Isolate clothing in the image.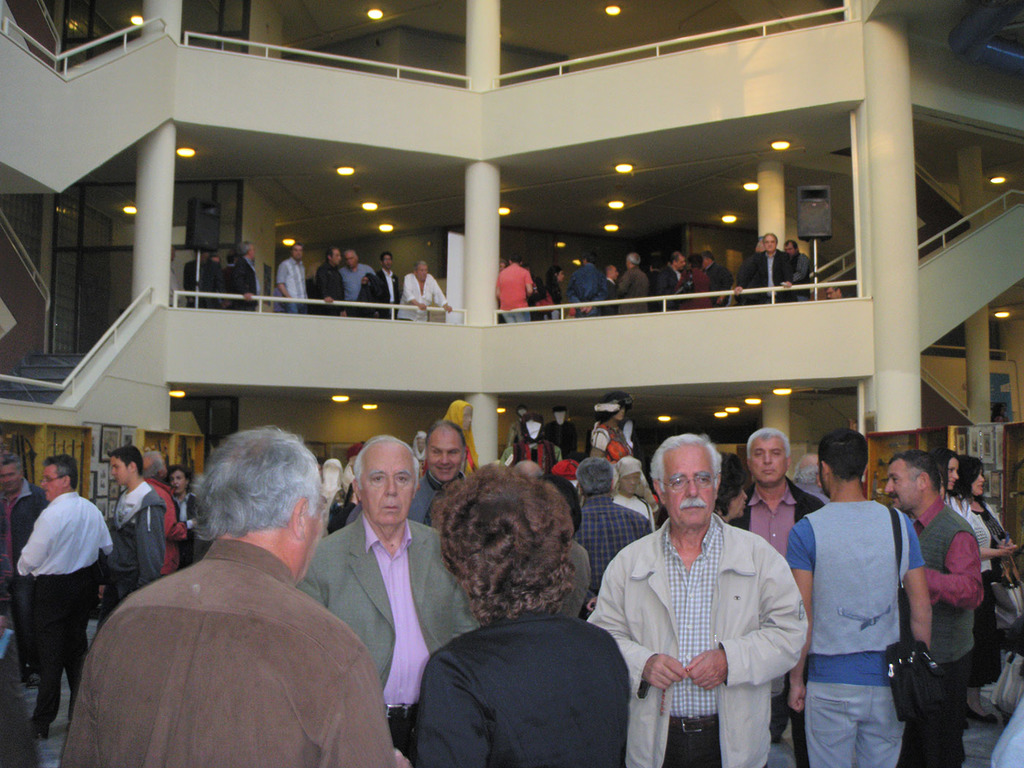
Isolated region: <region>545, 285, 561, 318</region>.
